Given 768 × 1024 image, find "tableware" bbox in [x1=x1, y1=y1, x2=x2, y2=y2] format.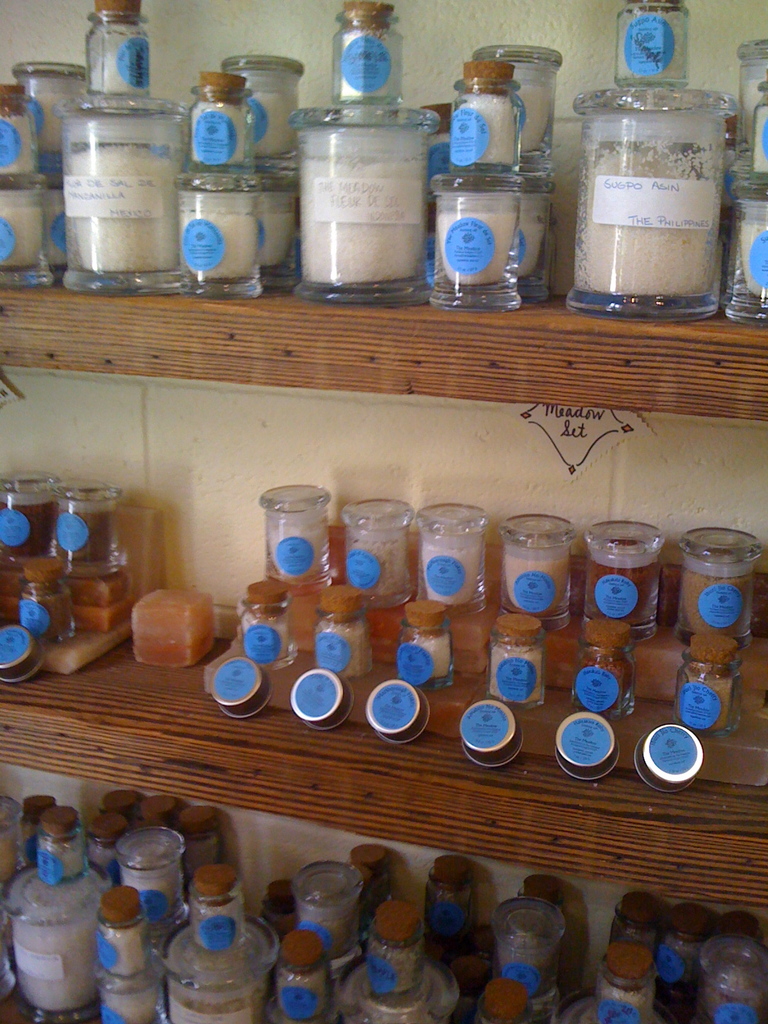
[x1=98, y1=839, x2=186, y2=918].
